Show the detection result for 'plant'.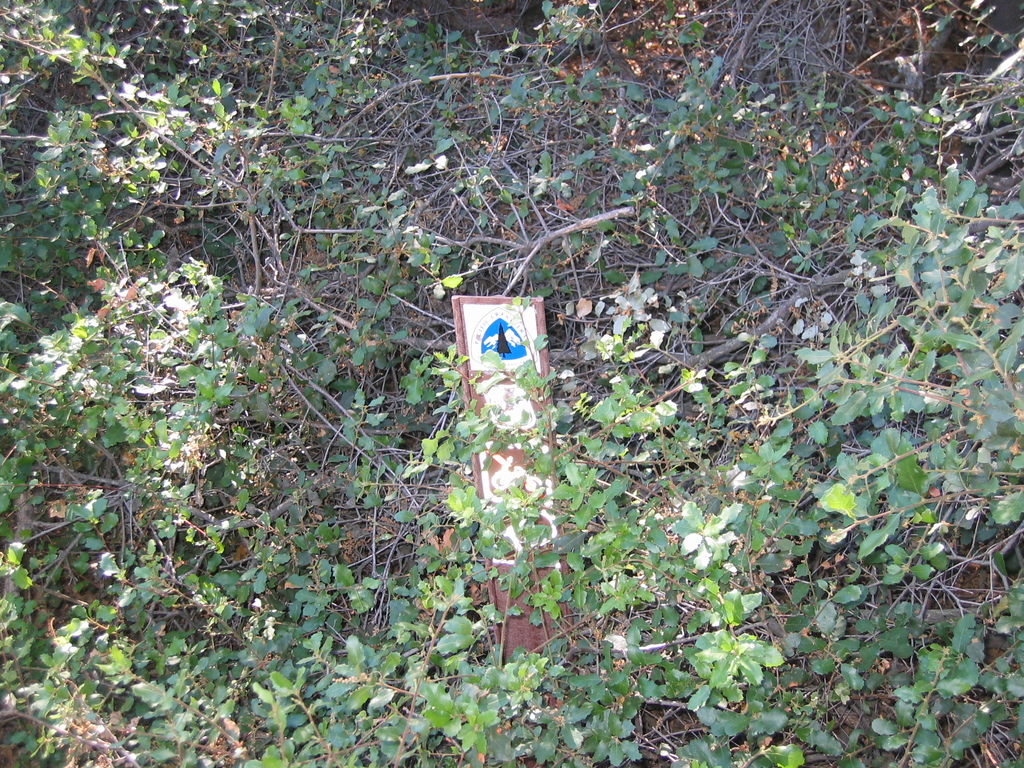
5:271:284:579.
